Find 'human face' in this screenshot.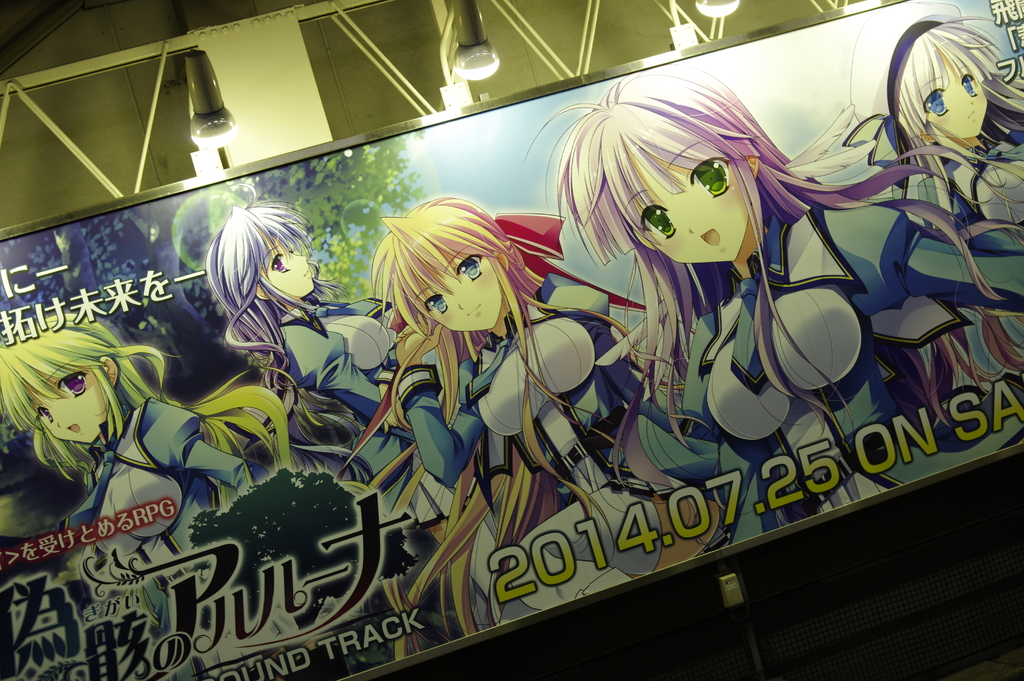
The bounding box for 'human face' is bbox=[23, 356, 113, 441].
